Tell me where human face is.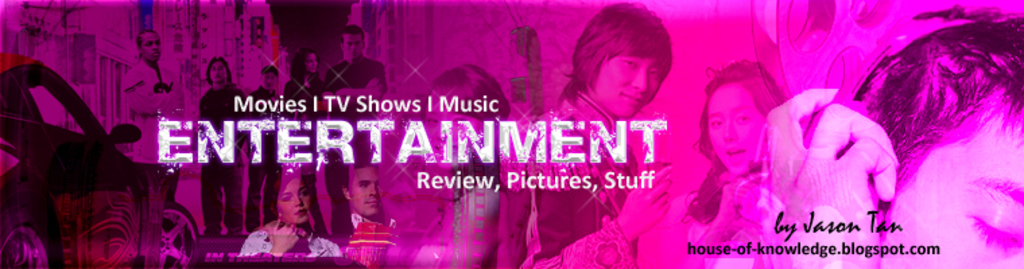
human face is at <box>278,176,311,226</box>.
